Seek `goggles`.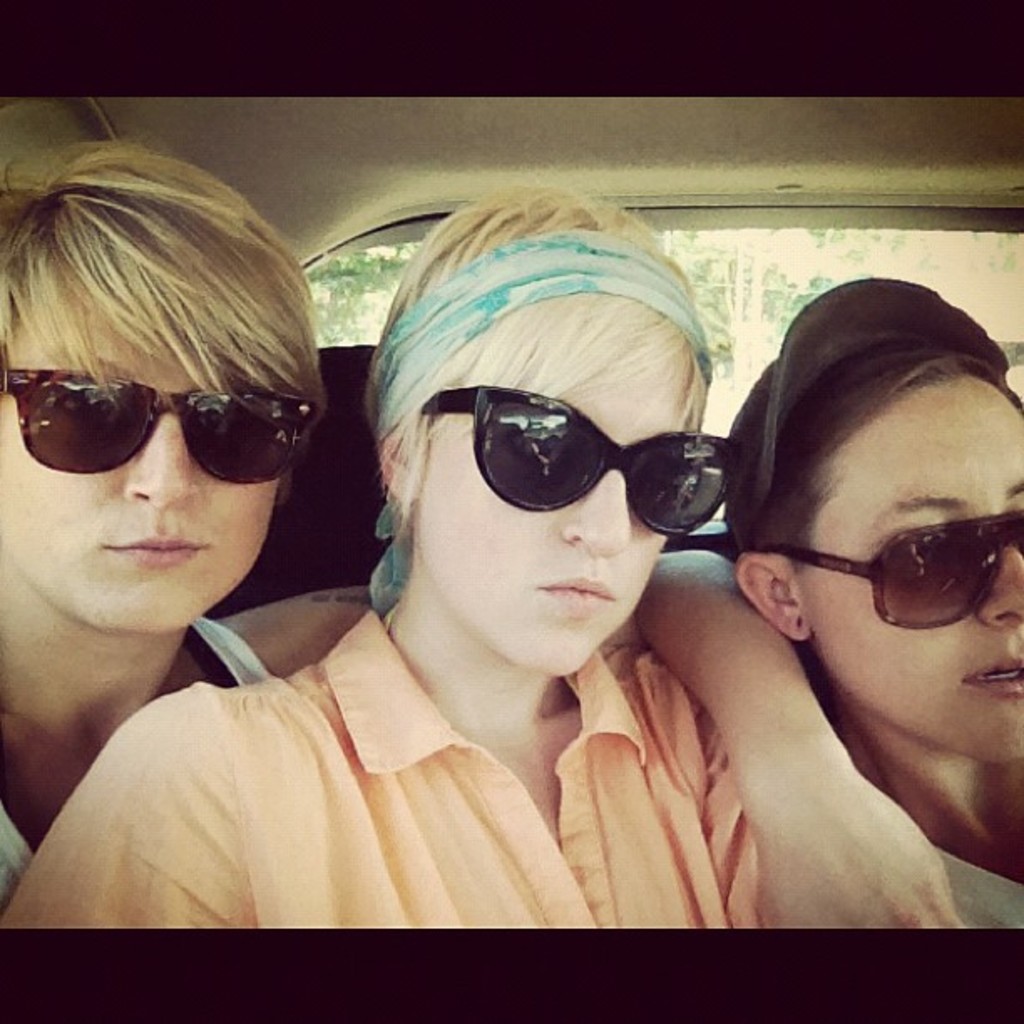
x1=758 y1=504 x2=1022 y2=631.
